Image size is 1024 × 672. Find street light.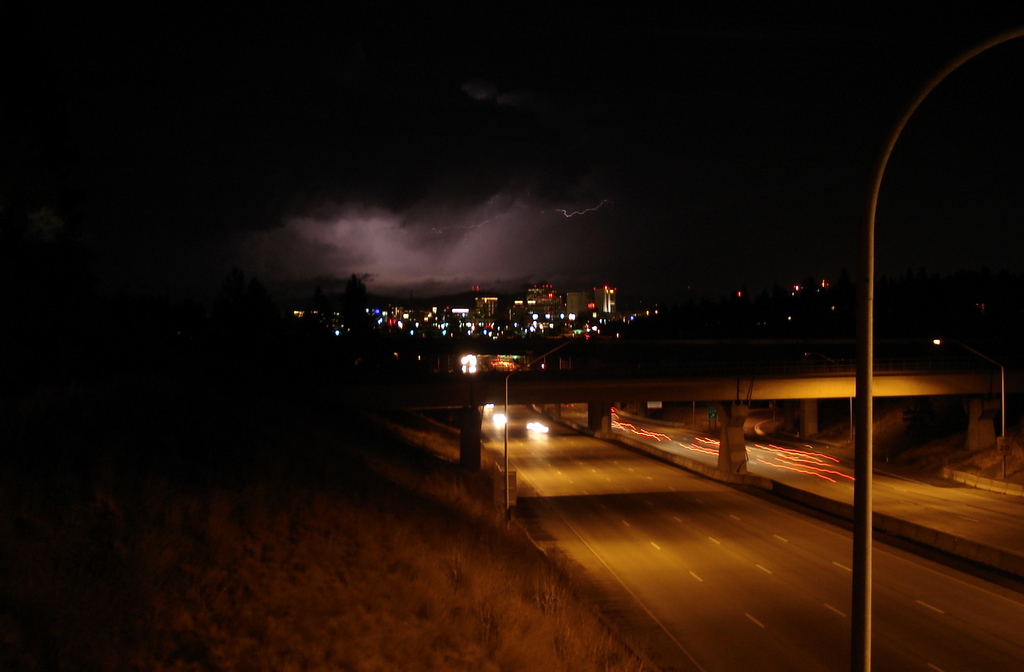
region(857, 29, 1023, 671).
